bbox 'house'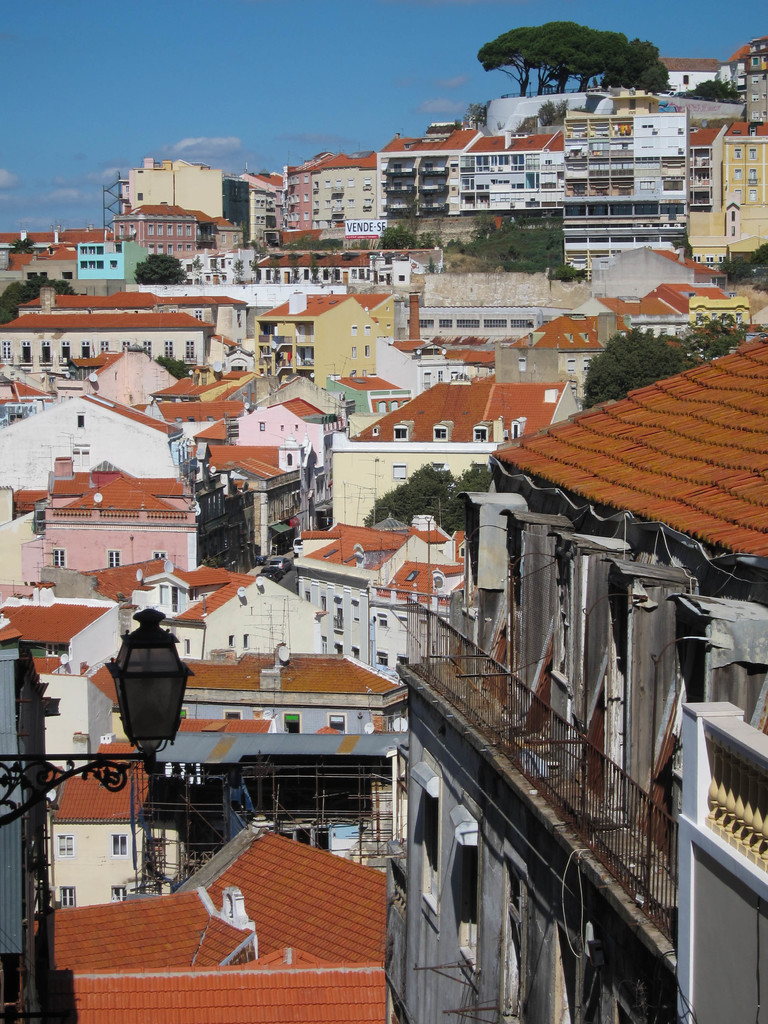
Rect(391, 333, 767, 1023)
